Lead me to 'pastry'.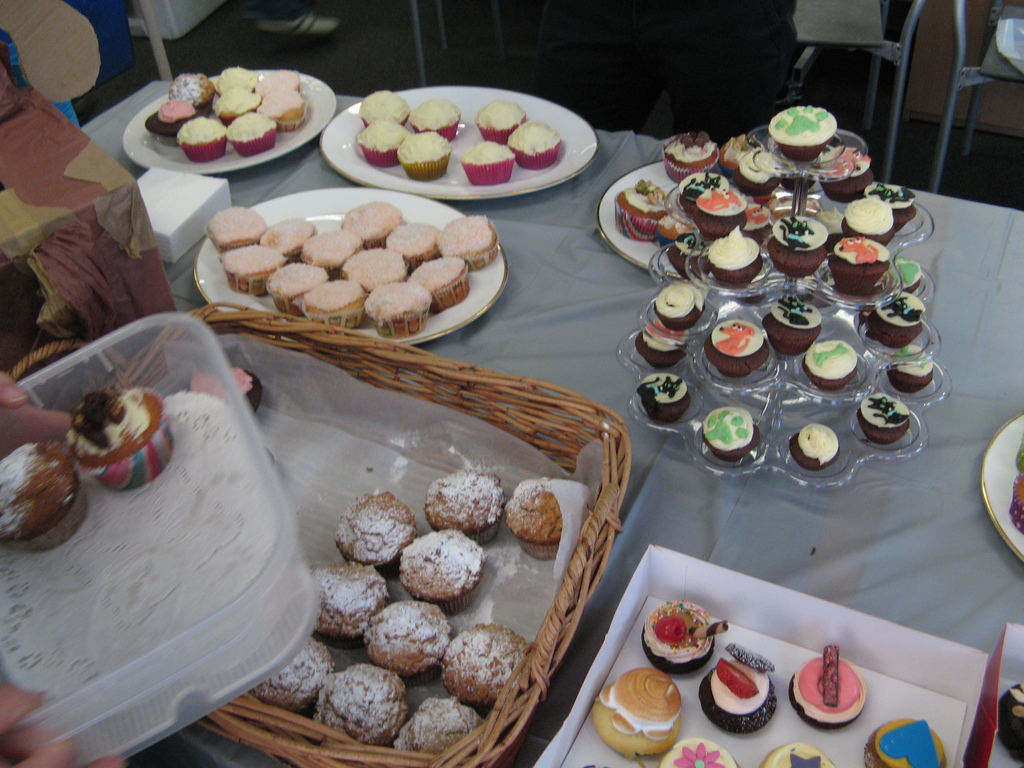
Lead to [left=70, top=380, right=172, bottom=483].
